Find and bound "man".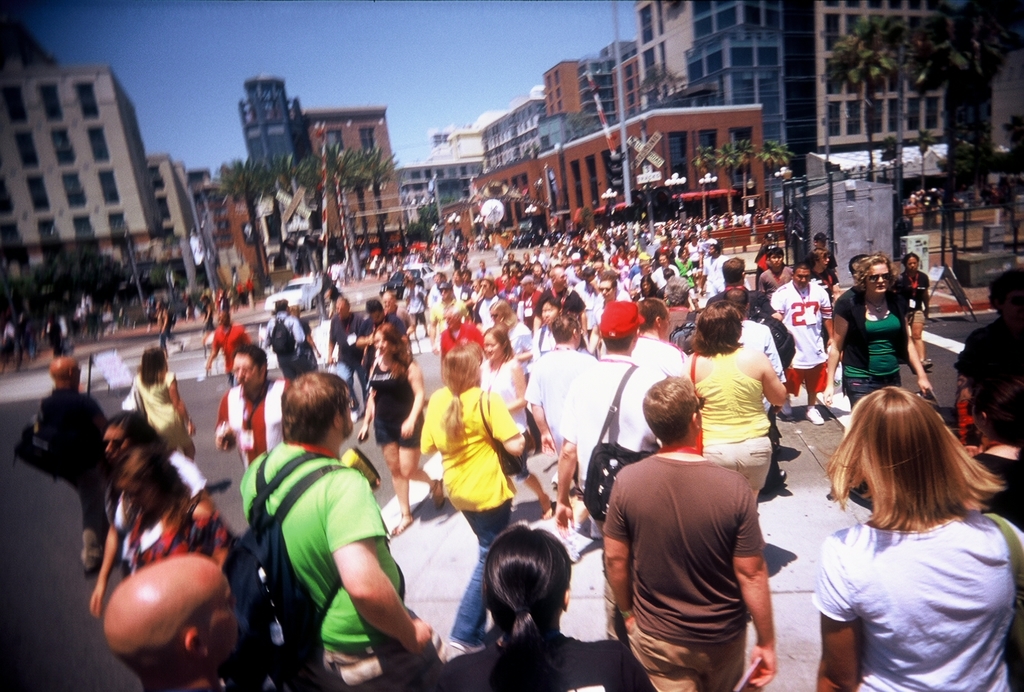
Bound: (left=214, top=345, right=289, bottom=470).
